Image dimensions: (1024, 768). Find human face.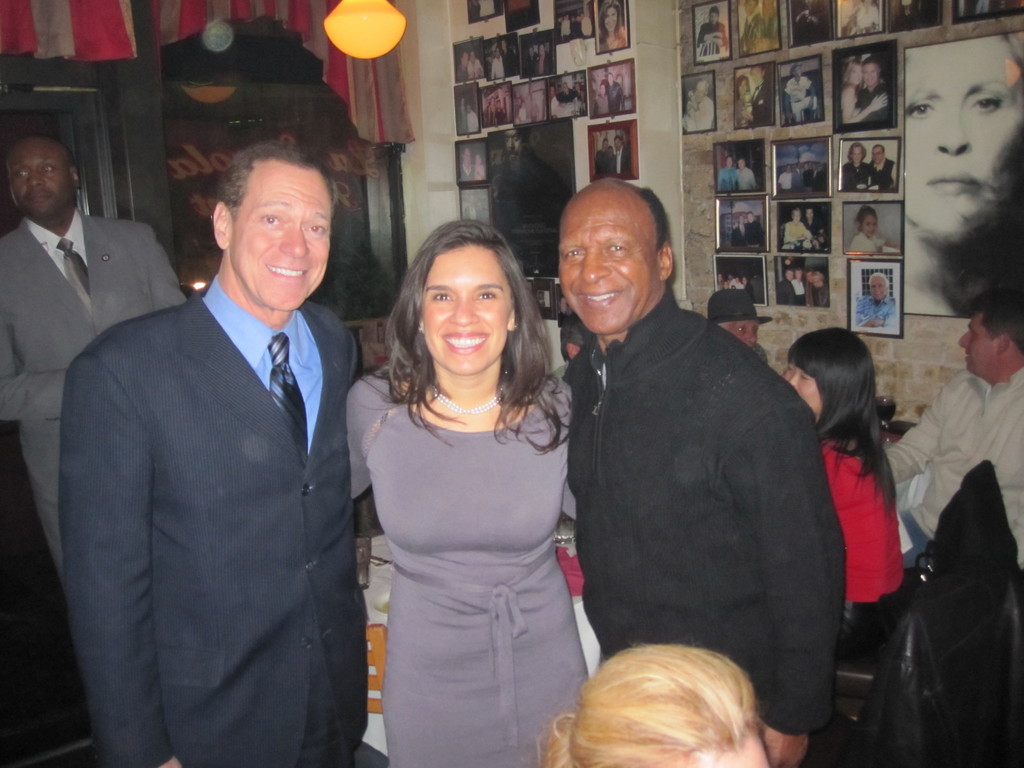
detection(604, 5, 616, 31).
